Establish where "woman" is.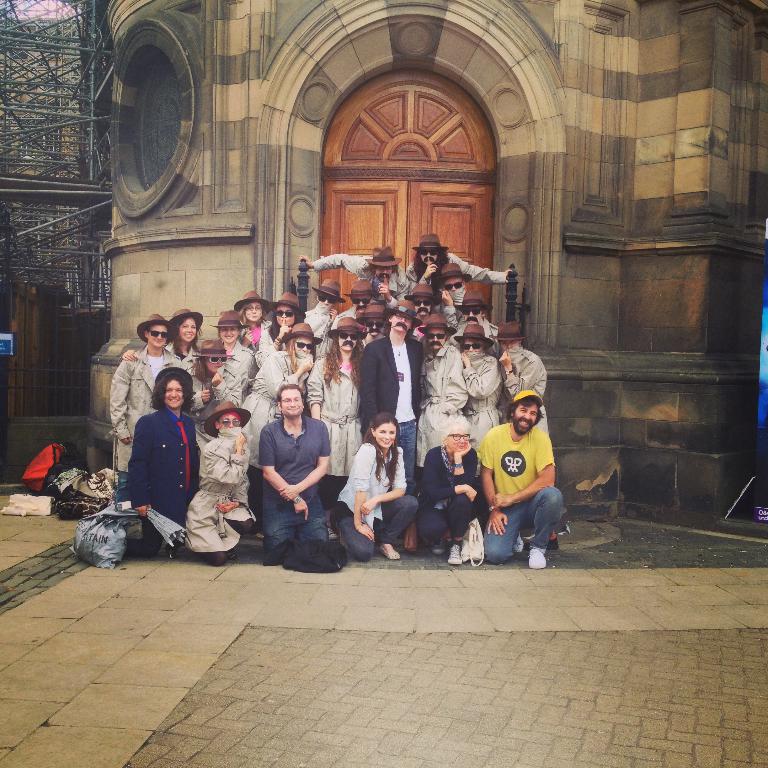
Established at [x1=352, y1=415, x2=409, y2=571].
